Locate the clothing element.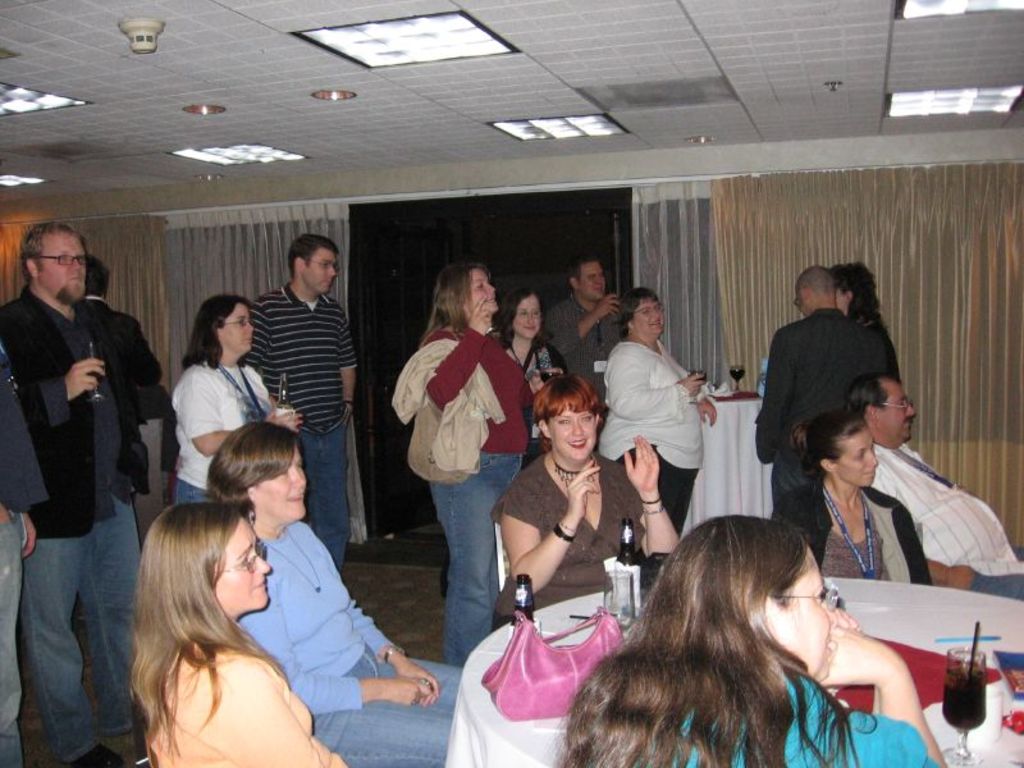
Element bbox: 310/641/453/767.
